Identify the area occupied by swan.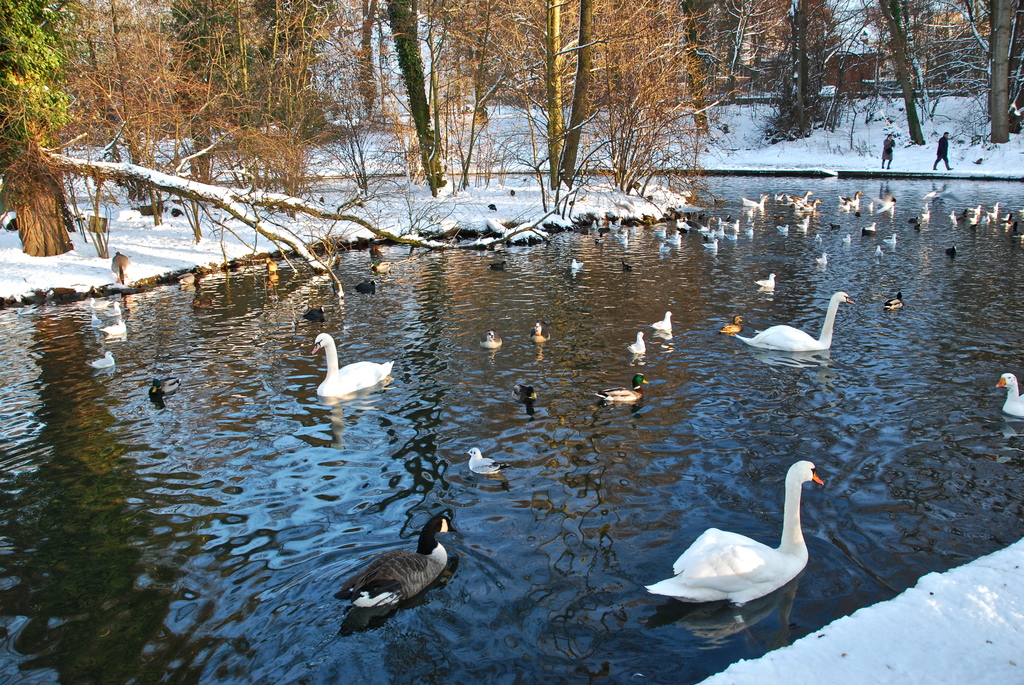
Area: 776:224:788:233.
